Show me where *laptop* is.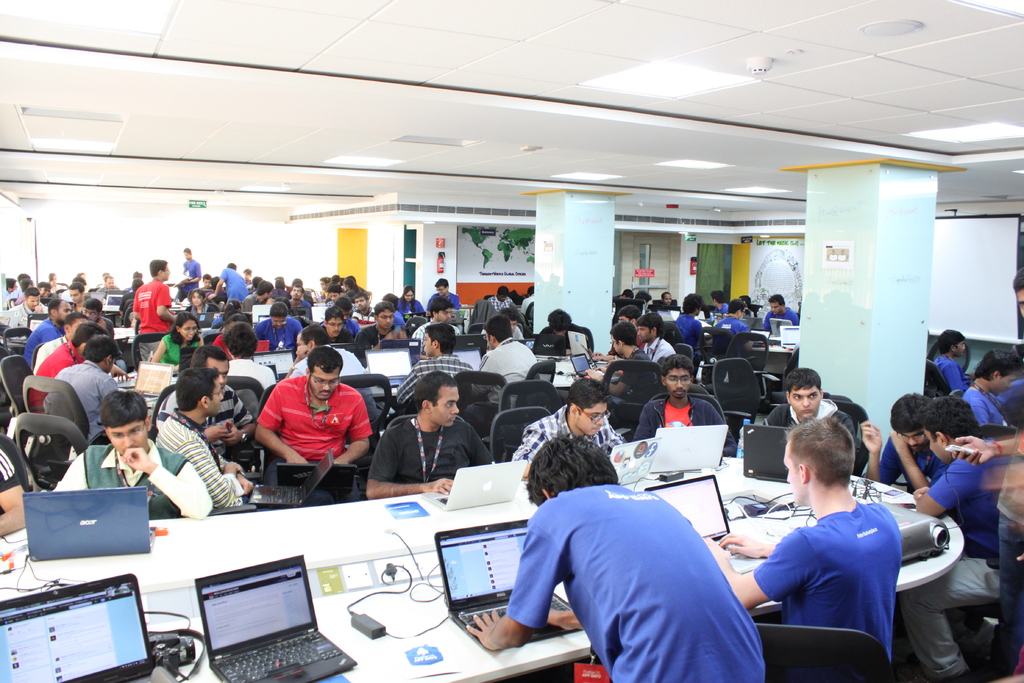
*laptop* is at (751,329,769,346).
